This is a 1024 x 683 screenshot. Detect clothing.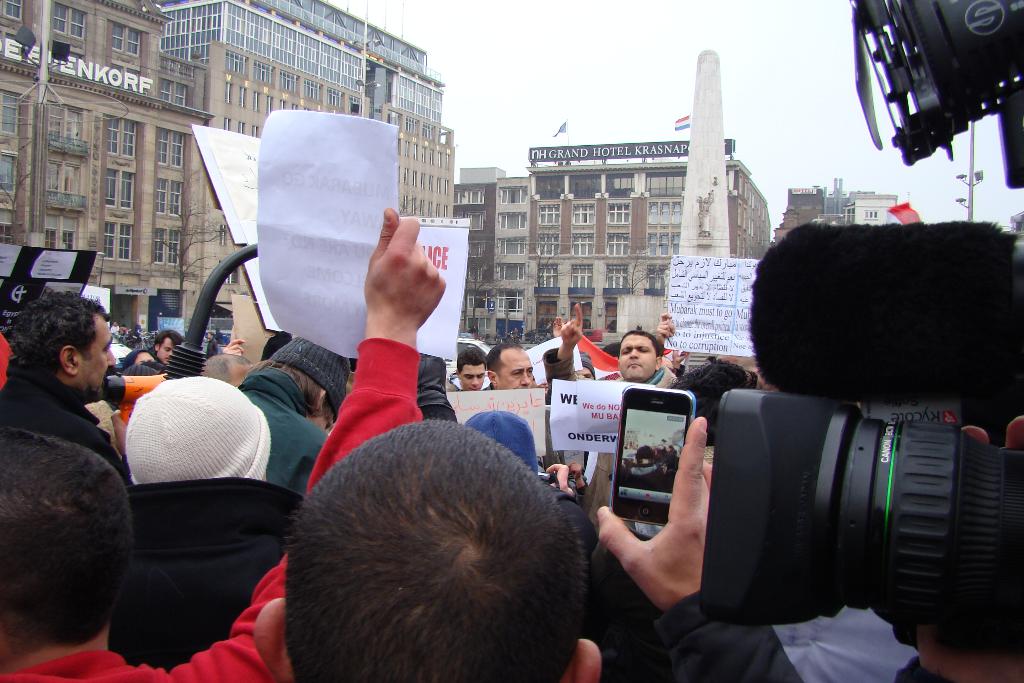
bbox(0, 356, 130, 490).
